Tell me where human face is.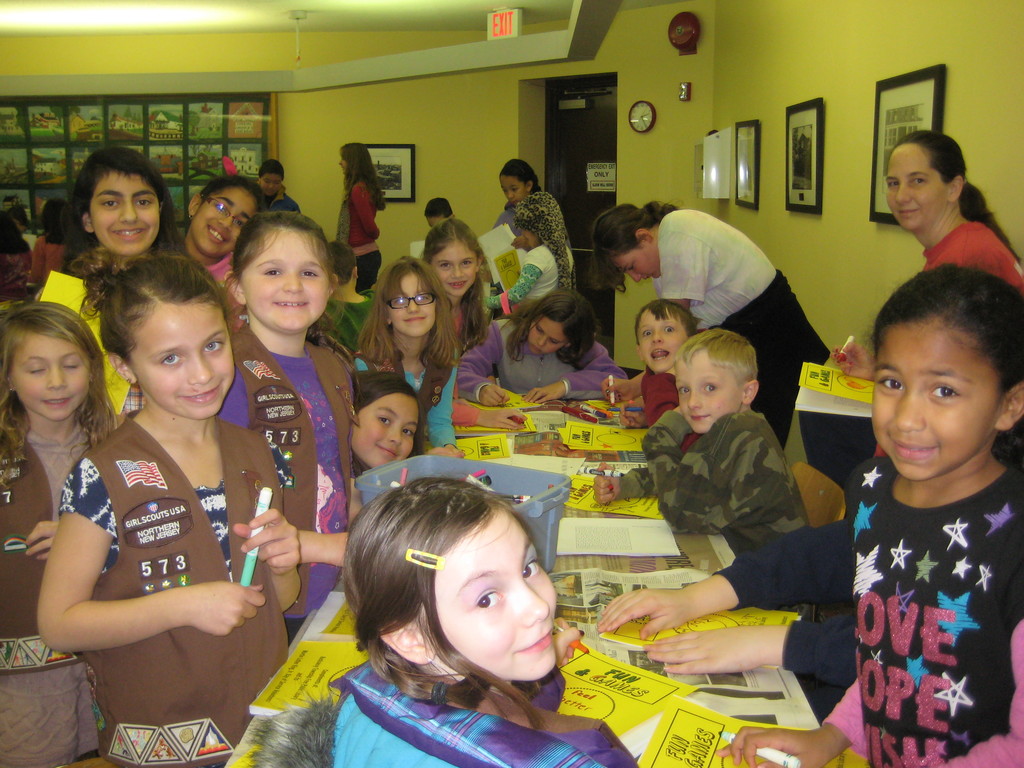
human face is at bbox(675, 349, 737, 429).
